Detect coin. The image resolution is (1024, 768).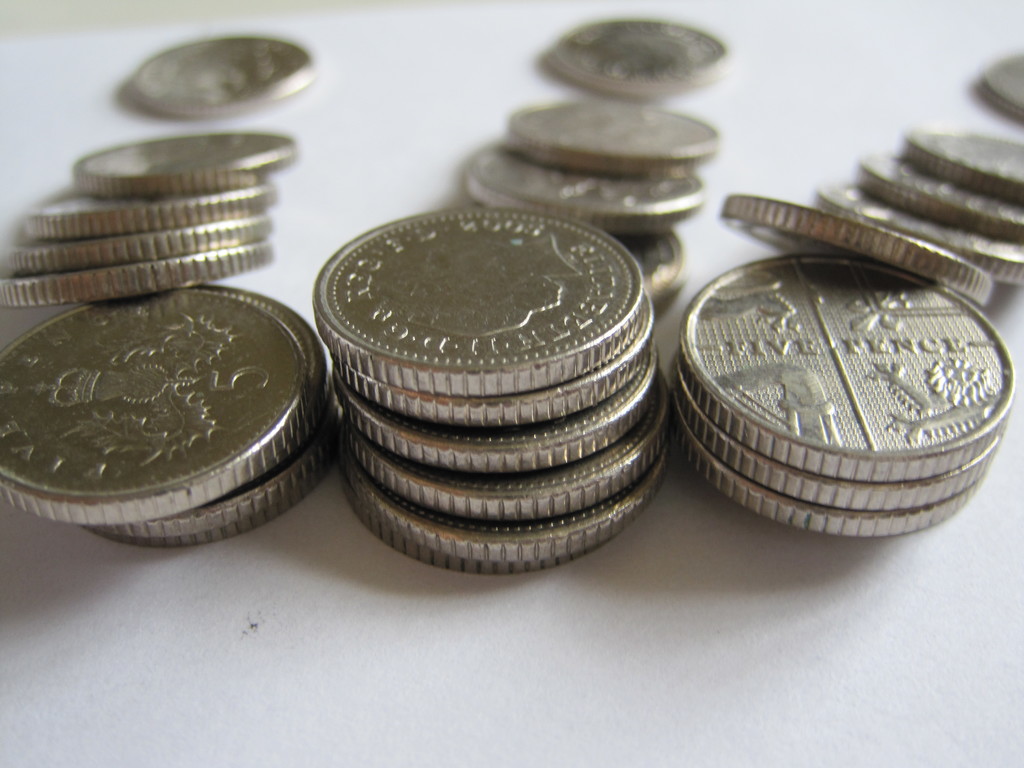
rect(821, 175, 1023, 283).
